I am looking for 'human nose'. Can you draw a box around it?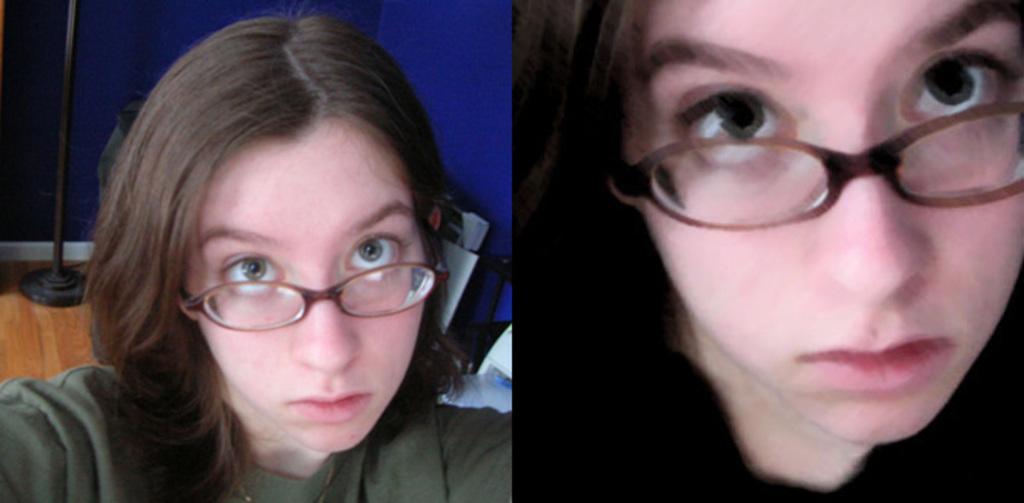
Sure, the bounding box is crop(803, 123, 932, 300).
